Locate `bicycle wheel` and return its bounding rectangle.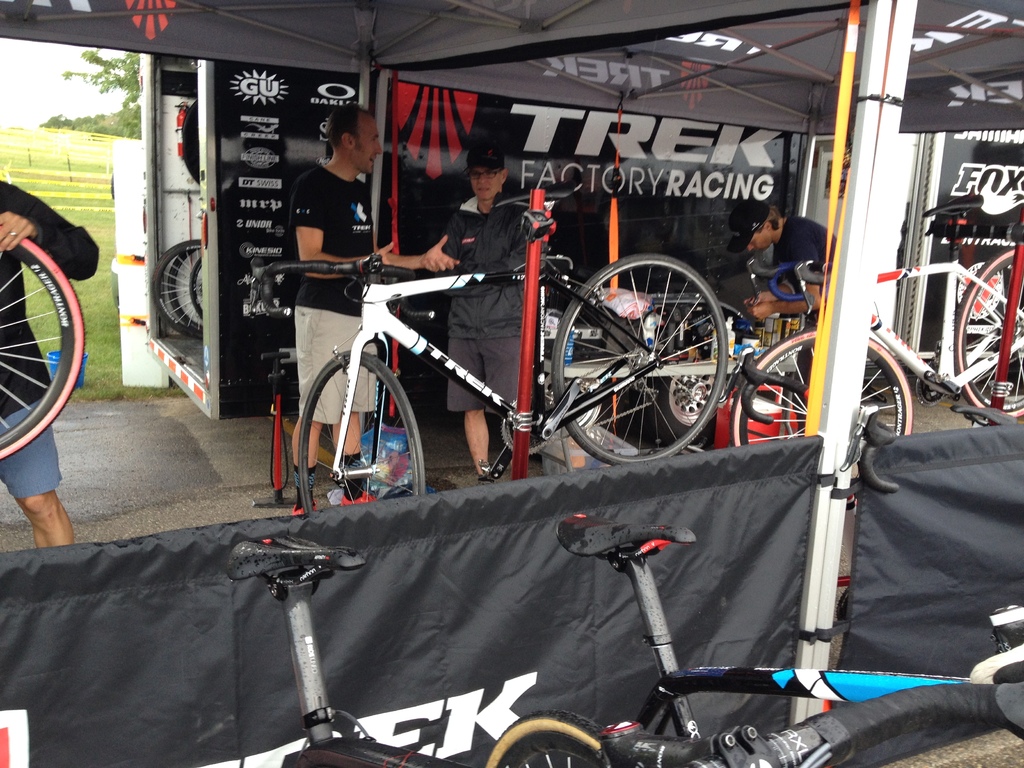
[731,331,911,451].
